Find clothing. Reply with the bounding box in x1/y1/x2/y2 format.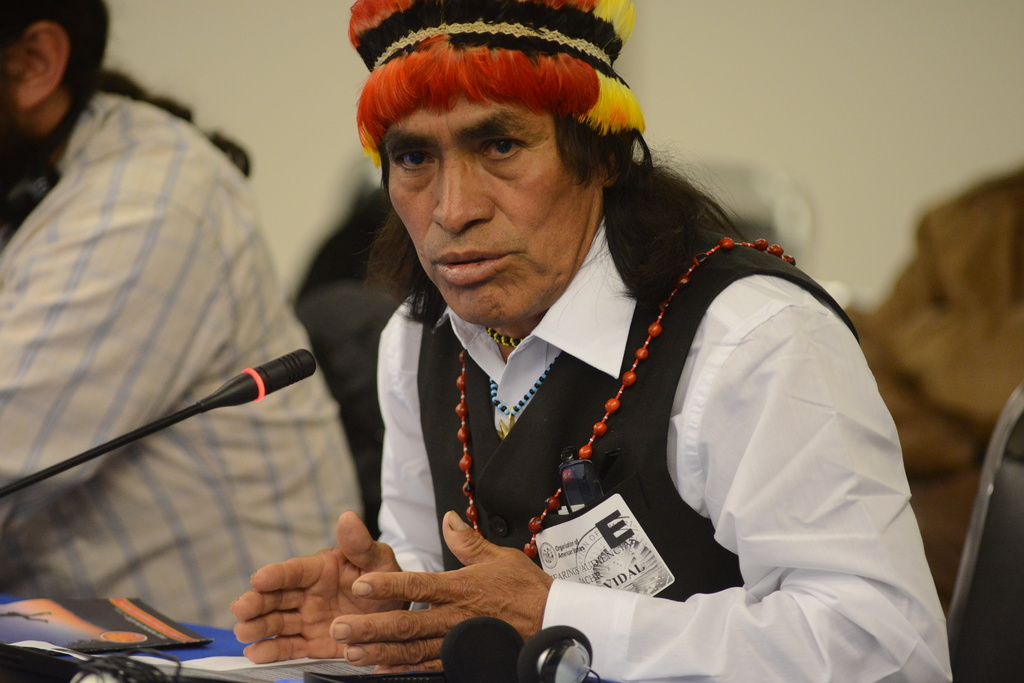
0/77/360/635.
